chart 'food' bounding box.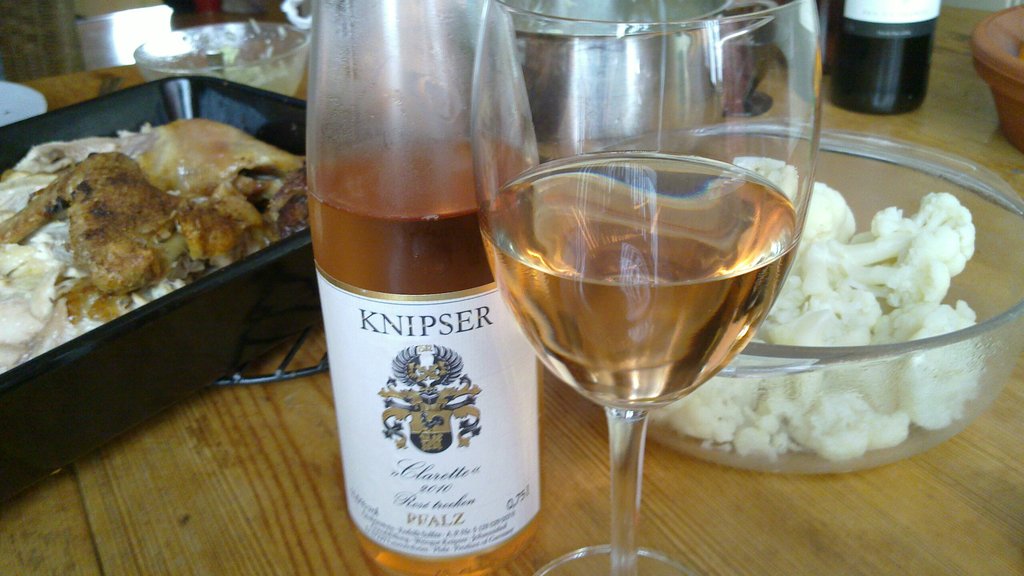
Charted: x1=649 y1=157 x2=984 y2=461.
